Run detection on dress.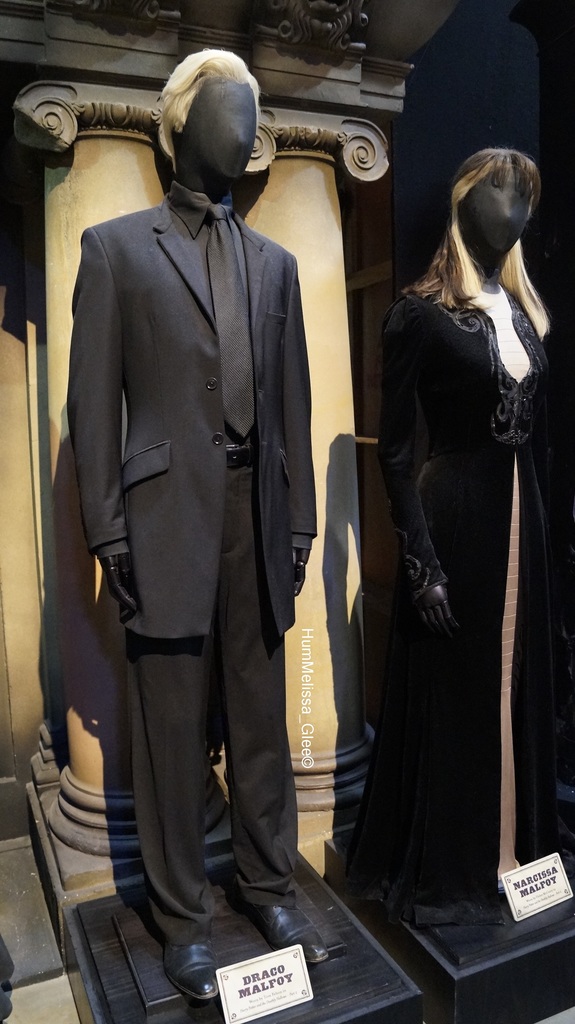
Result: 341:290:565:902.
